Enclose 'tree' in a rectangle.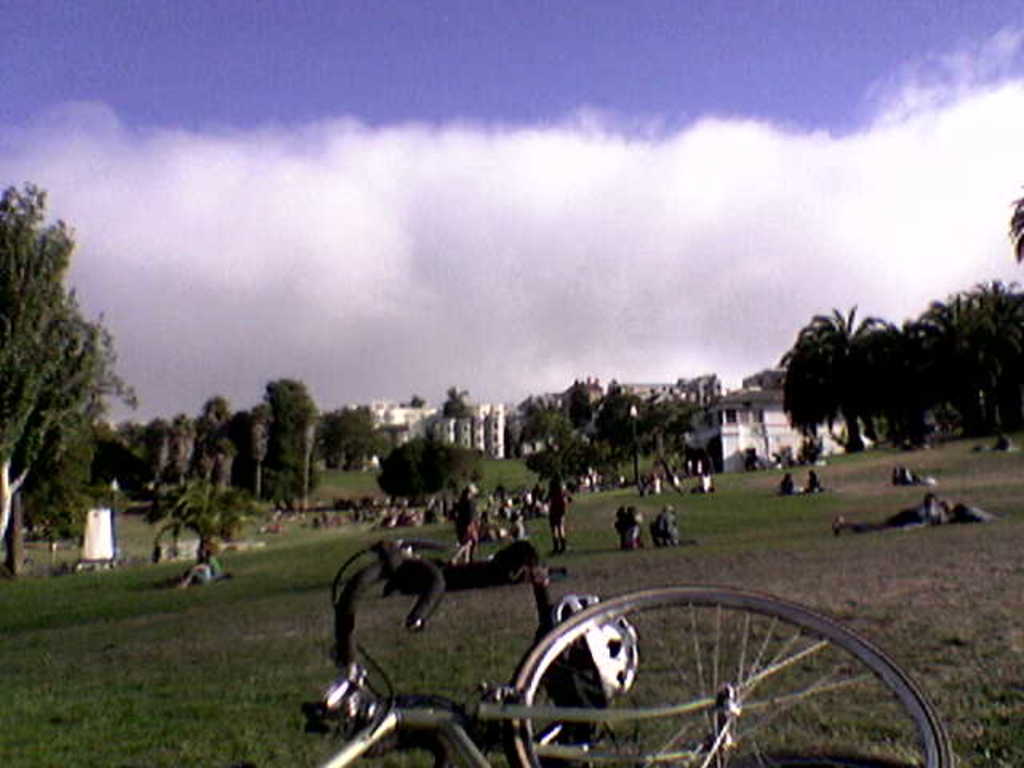
514,389,624,494.
